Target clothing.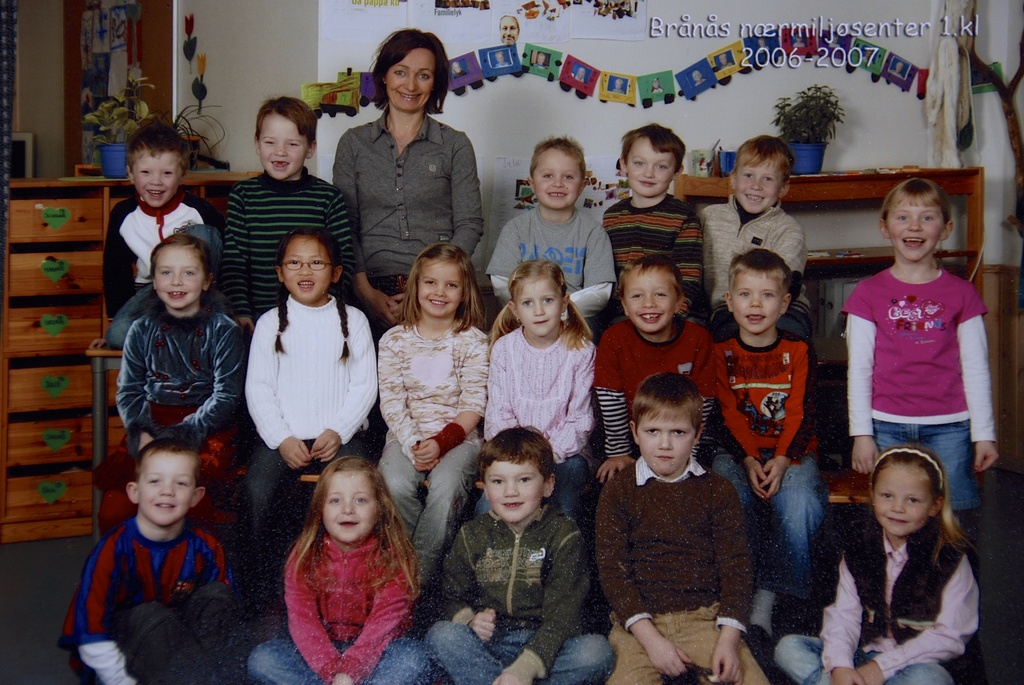
Target region: left=597, top=197, right=713, bottom=326.
